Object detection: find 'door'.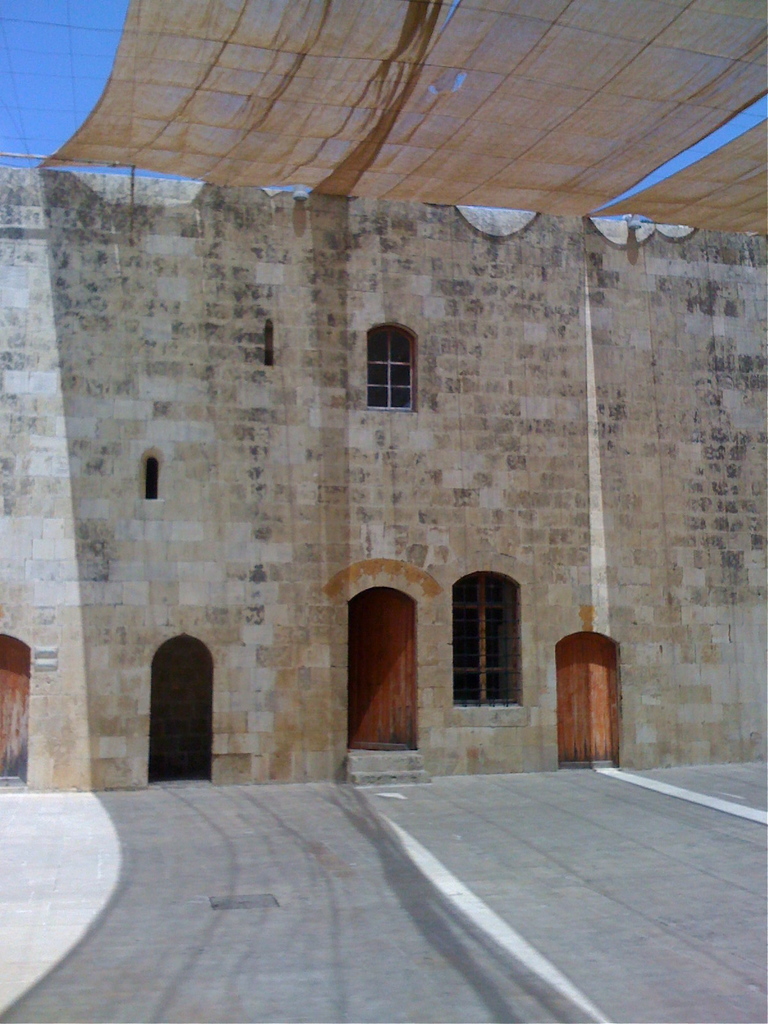
rect(562, 627, 636, 762).
